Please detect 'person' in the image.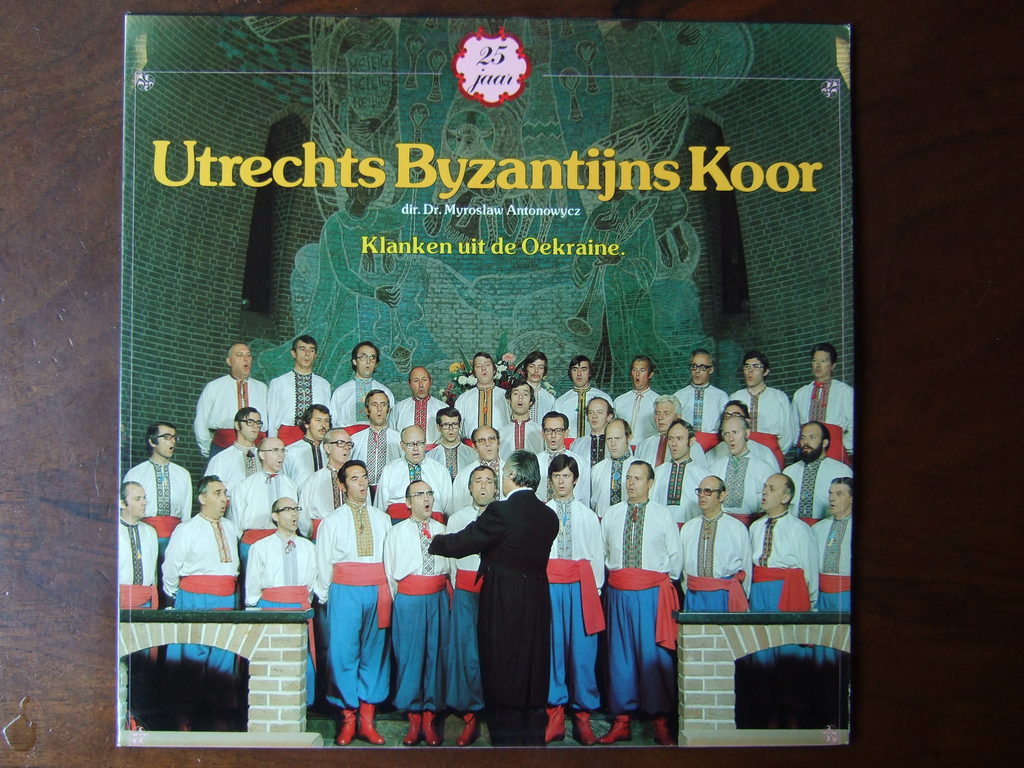
437, 449, 564, 737.
